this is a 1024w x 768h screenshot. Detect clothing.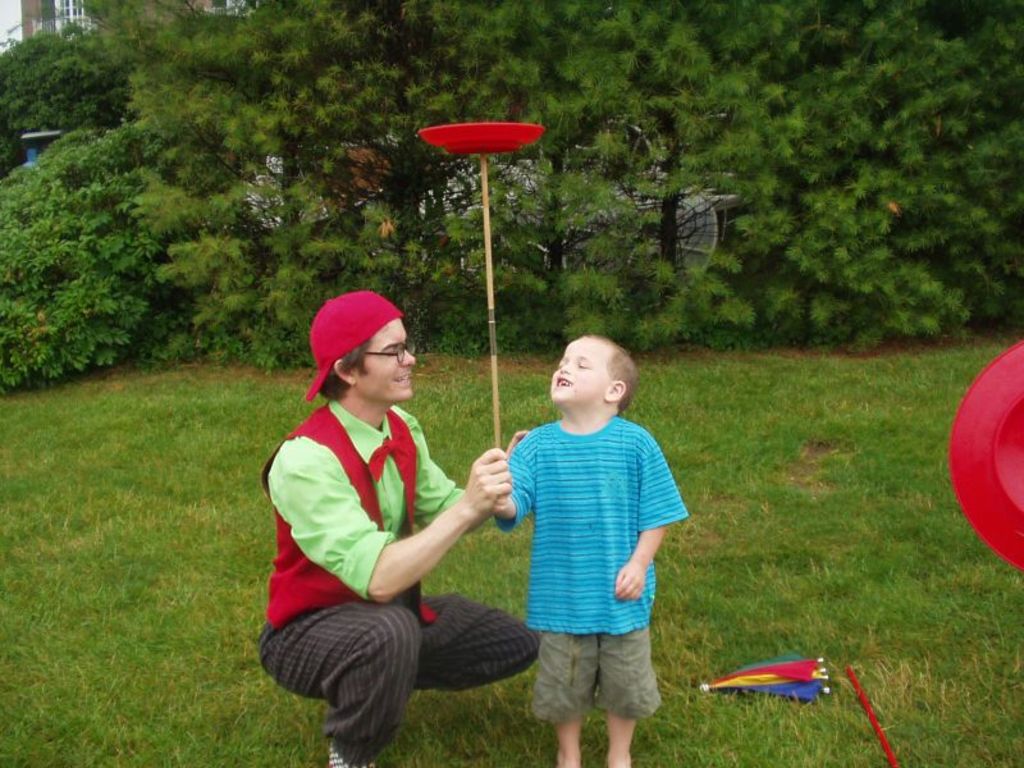
259, 392, 548, 764.
